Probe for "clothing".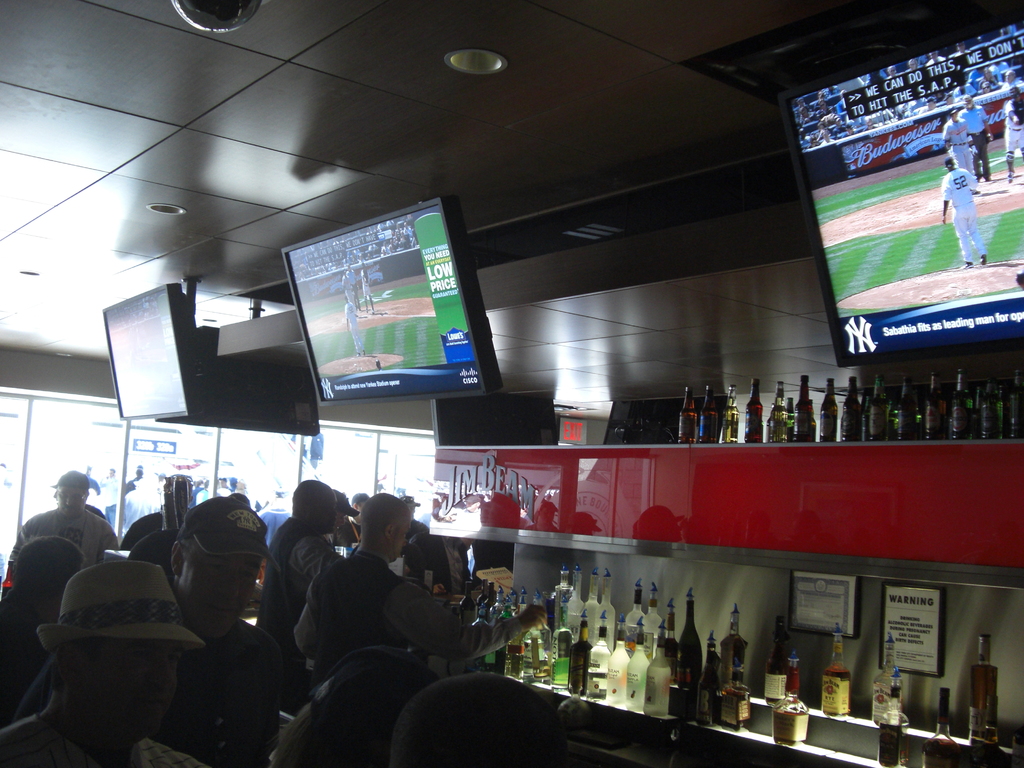
Probe result: 341 278 356 306.
